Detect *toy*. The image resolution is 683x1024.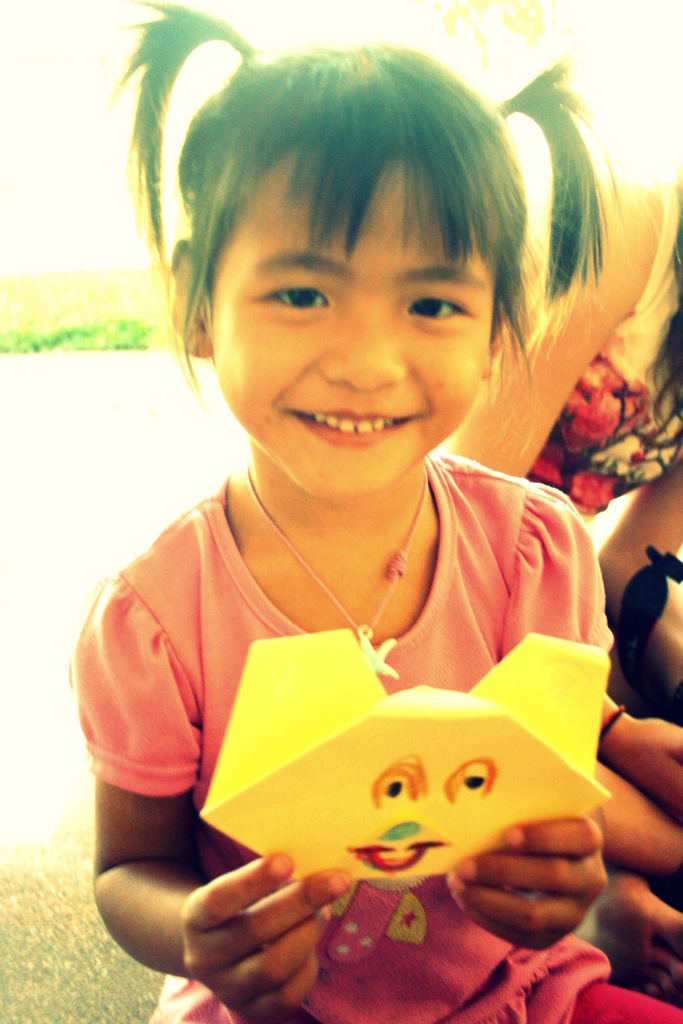
bbox=[204, 662, 629, 943].
